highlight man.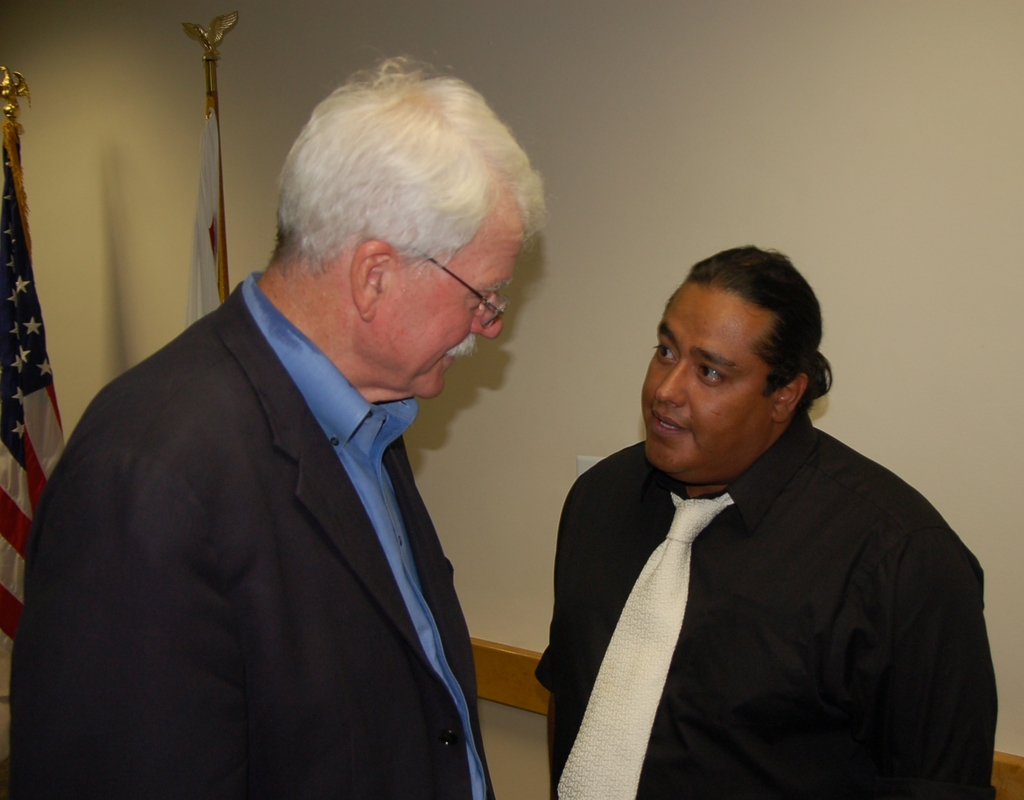
Highlighted region: <bbox>8, 54, 553, 799</bbox>.
